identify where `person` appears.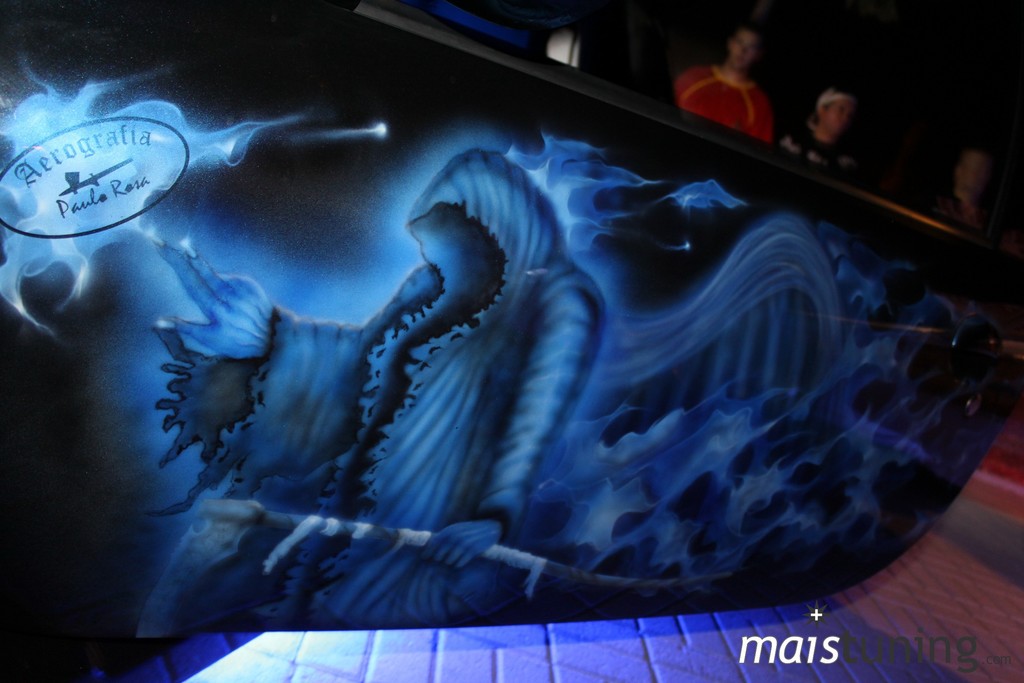
Appears at <region>926, 148, 1005, 245</region>.
